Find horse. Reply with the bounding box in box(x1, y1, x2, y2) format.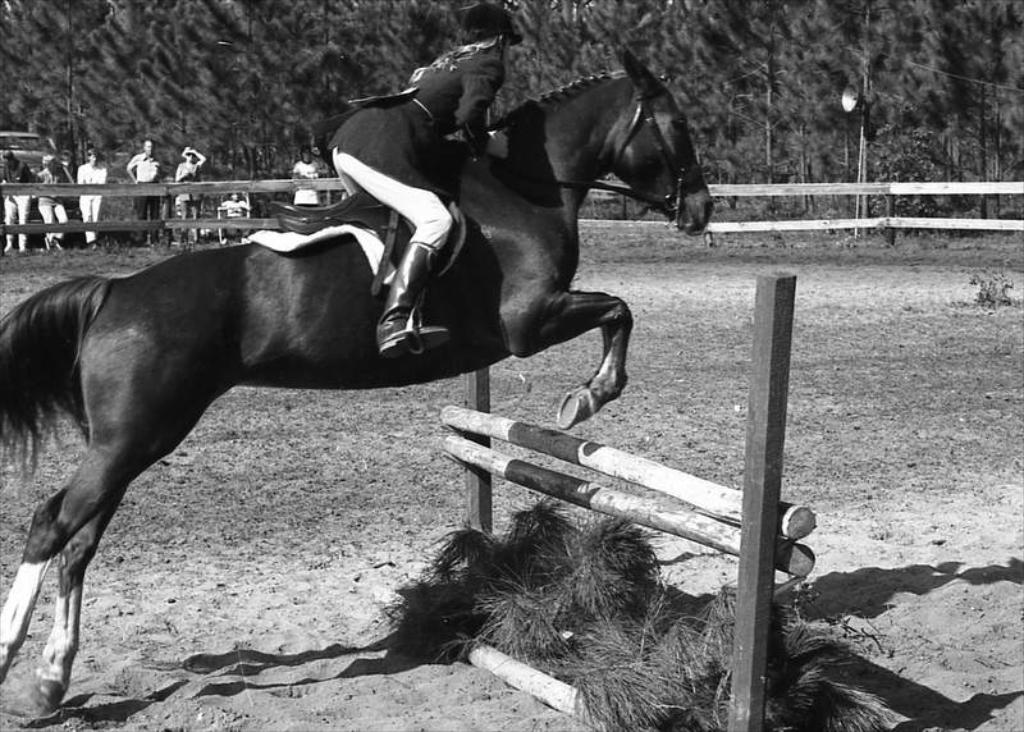
box(1, 40, 719, 719).
